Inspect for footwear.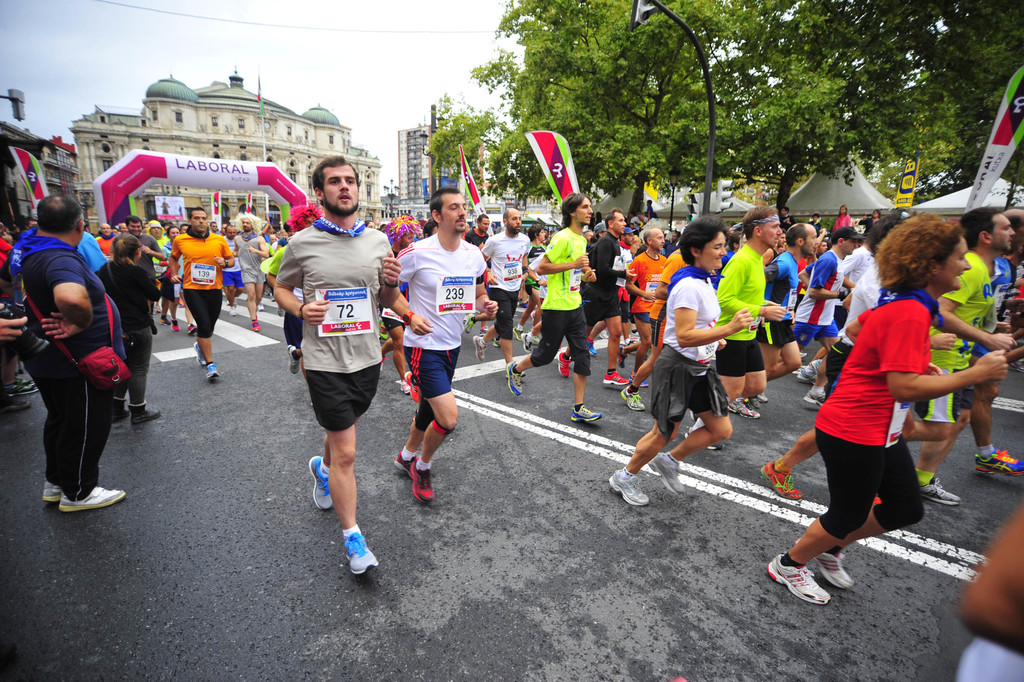
Inspection: x1=506, y1=360, x2=522, y2=401.
